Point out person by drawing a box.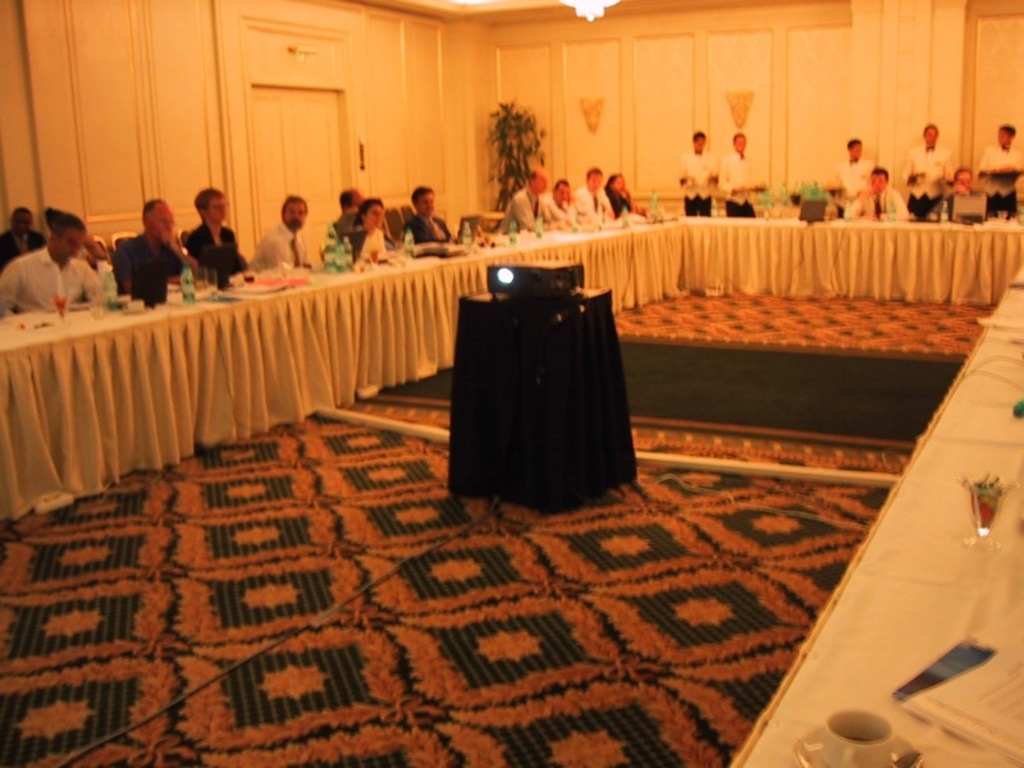
pyautogui.locateOnScreen(352, 191, 398, 261).
